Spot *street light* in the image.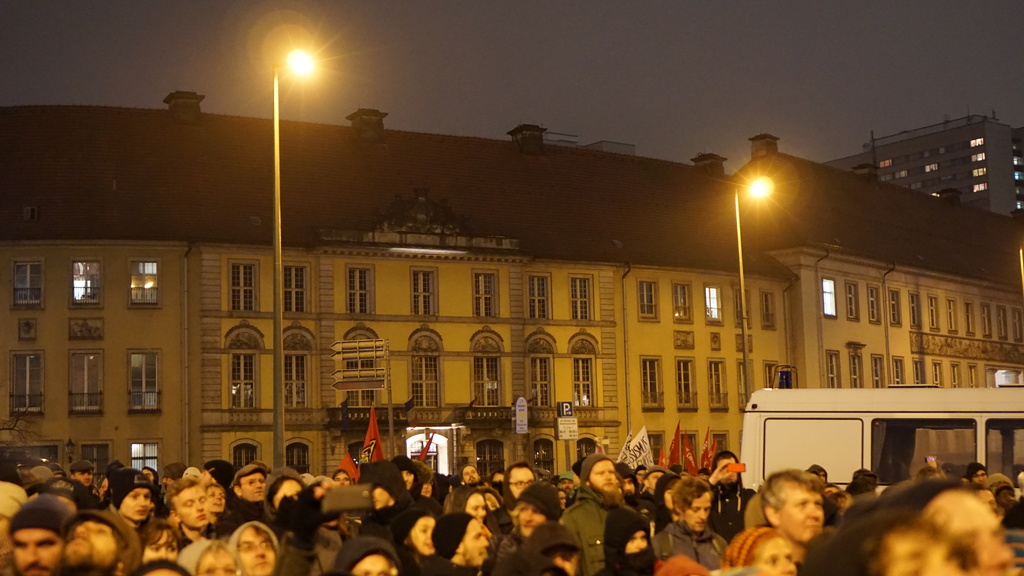
*street light* found at region(730, 175, 775, 395).
